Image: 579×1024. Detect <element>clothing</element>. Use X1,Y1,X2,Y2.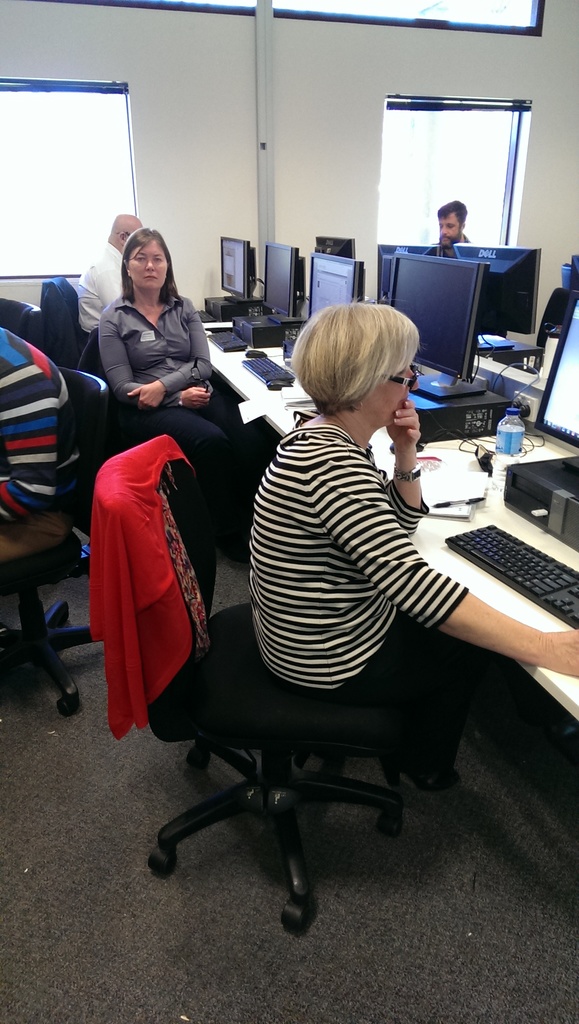
213,343,479,776.
